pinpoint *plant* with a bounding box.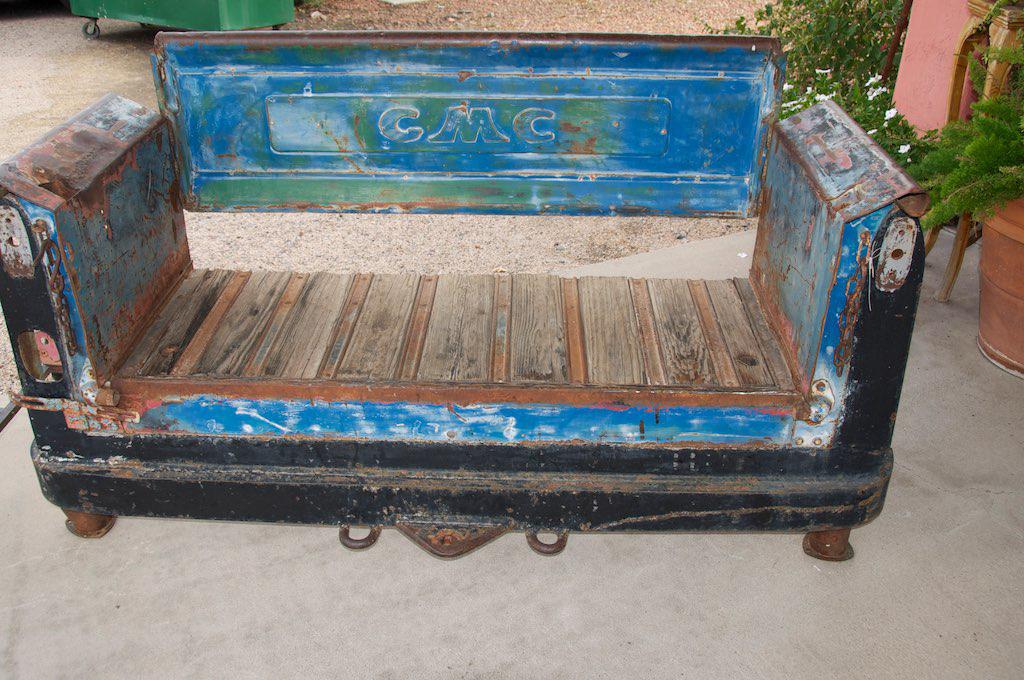
BBox(926, 85, 1023, 228).
